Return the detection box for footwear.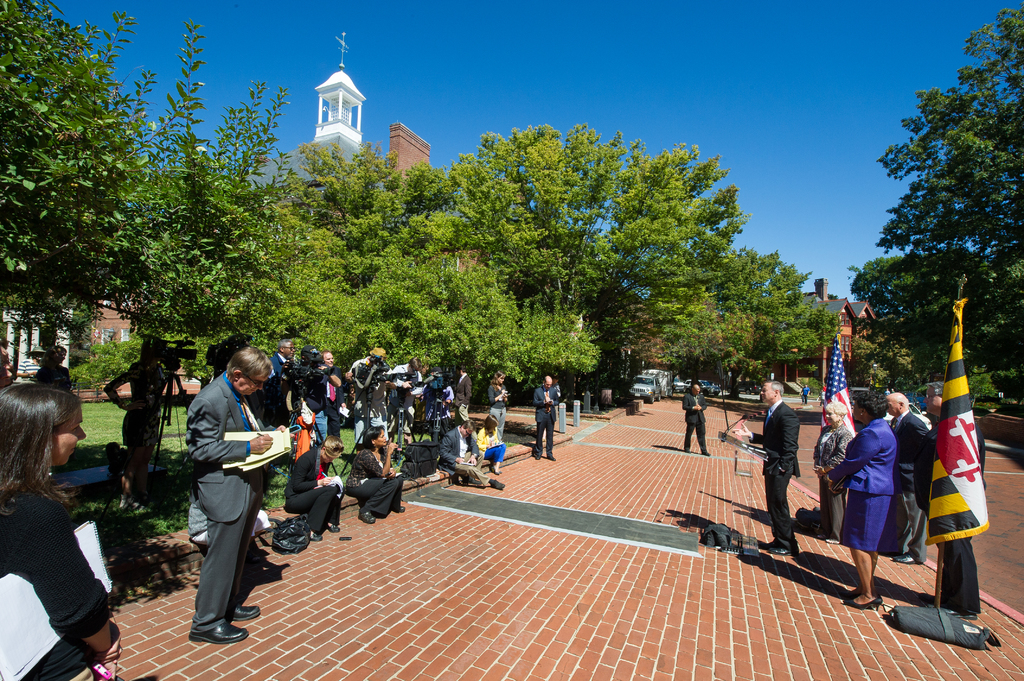
<box>891,552,917,566</box>.
